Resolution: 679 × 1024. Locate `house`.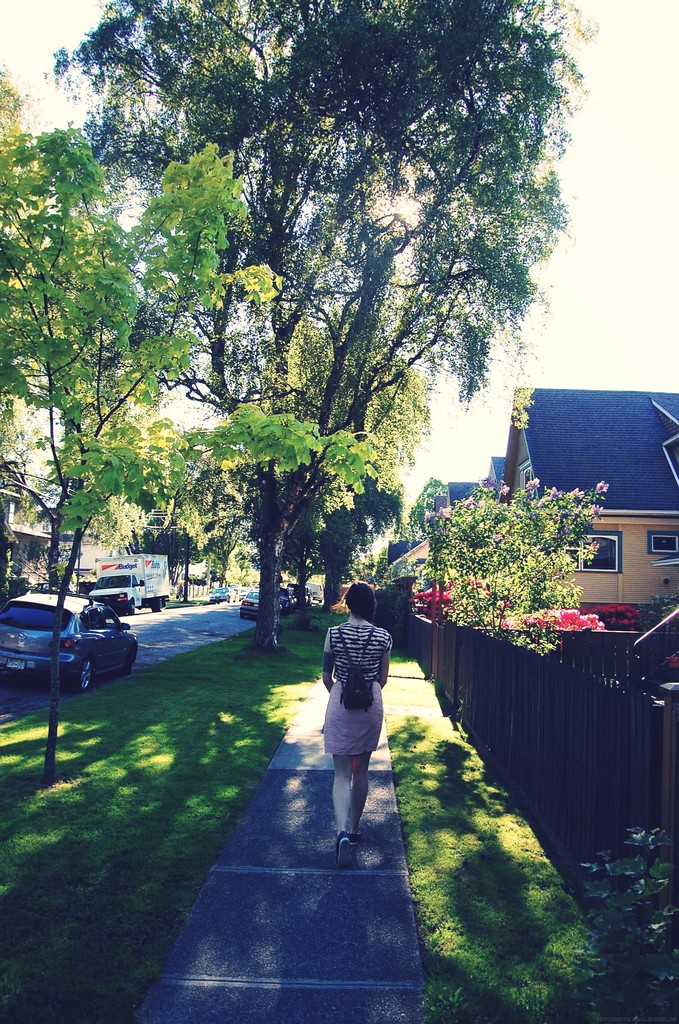
Rect(499, 387, 678, 627).
